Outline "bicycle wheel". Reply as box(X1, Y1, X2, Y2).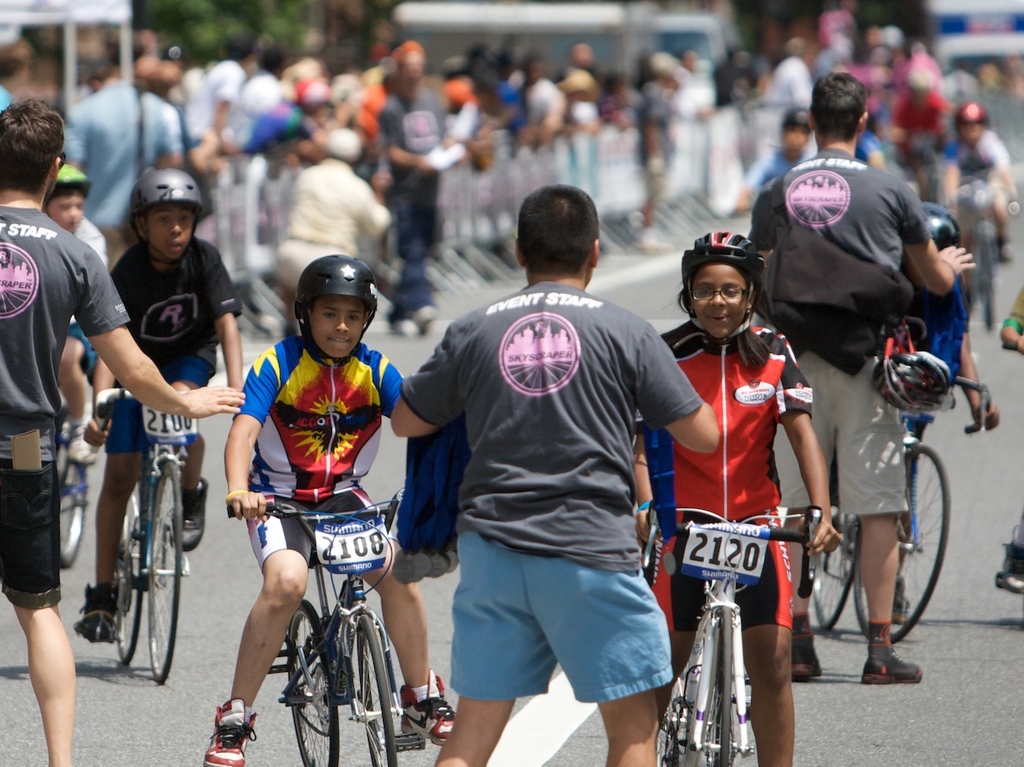
box(851, 442, 950, 645).
